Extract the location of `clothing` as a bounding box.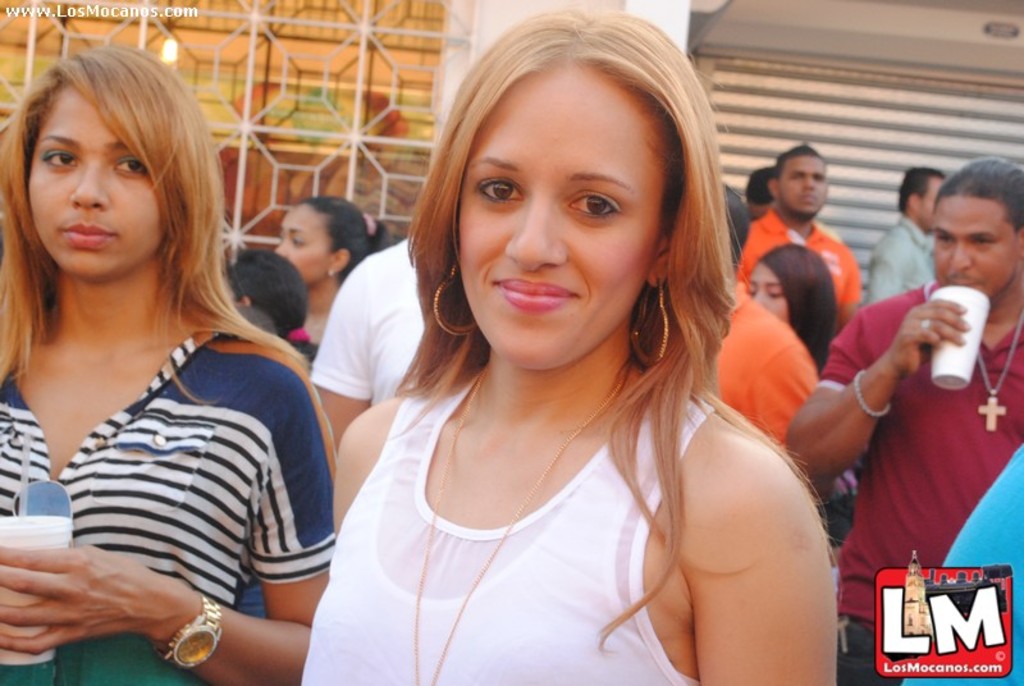
bbox(288, 316, 326, 353).
